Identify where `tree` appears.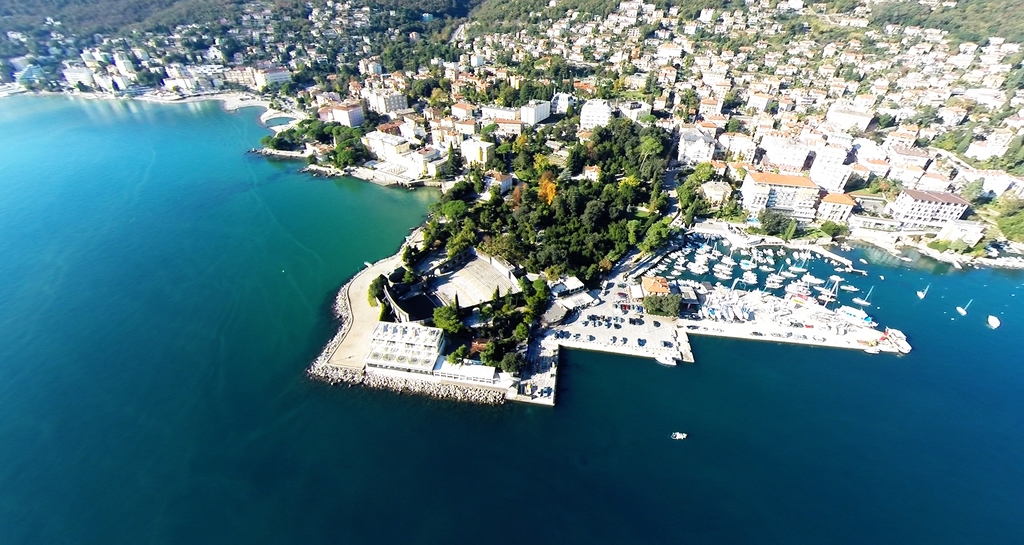
Appears at <region>367, 269, 392, 309</region>.
